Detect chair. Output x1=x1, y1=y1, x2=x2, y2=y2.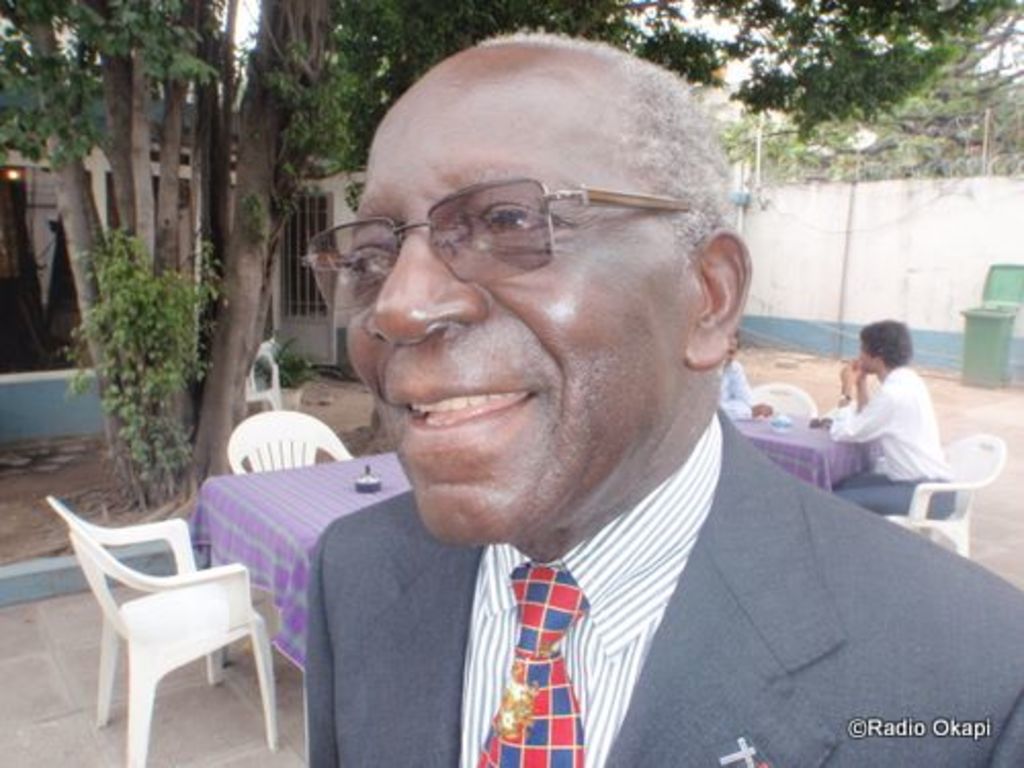
x1=47, y1=494, x2=264, y2=766.
